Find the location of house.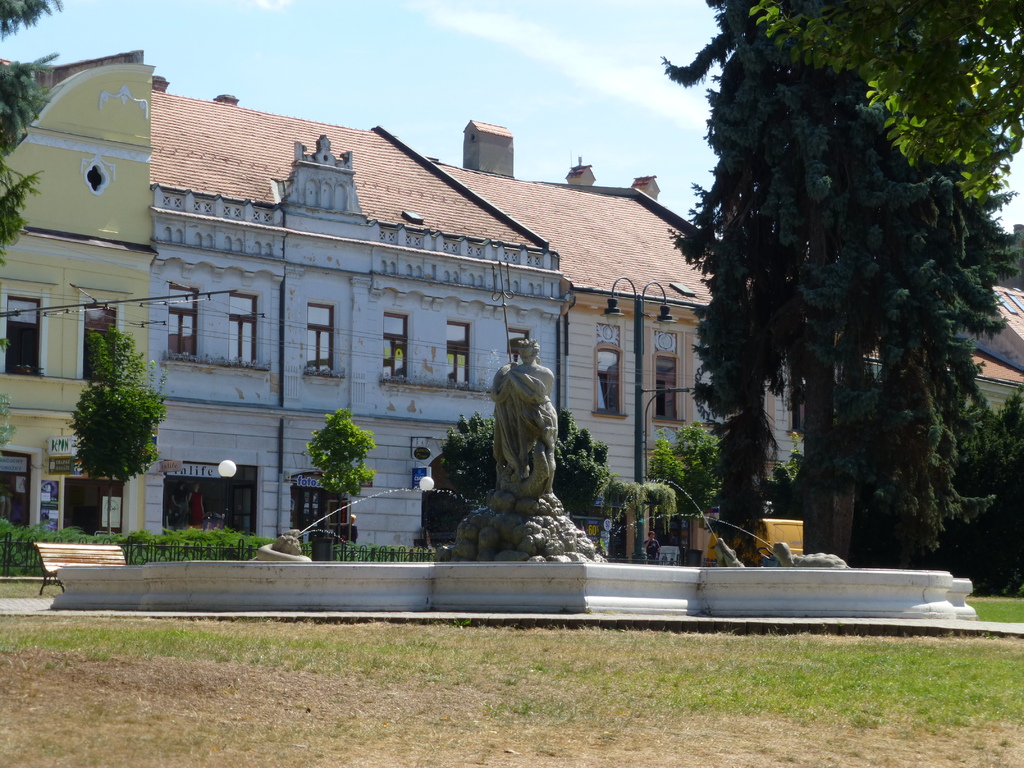
Location: [left=424, top=124, right=805, bottom=554].
